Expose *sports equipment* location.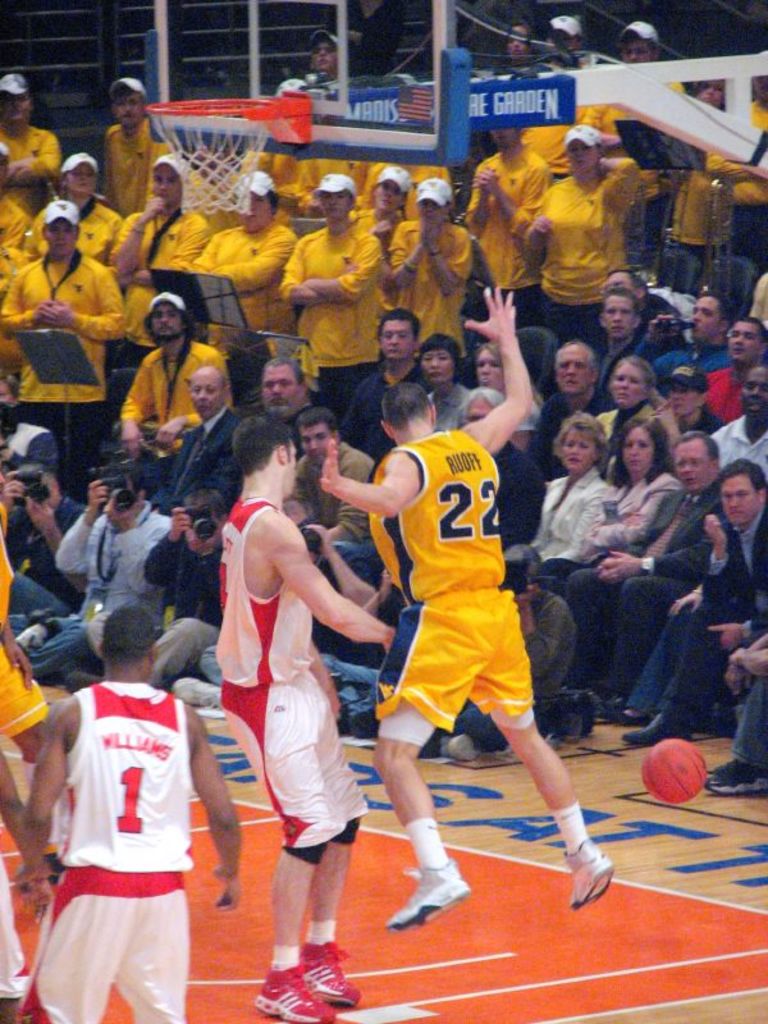
Exposed at 143 87 308 215.
